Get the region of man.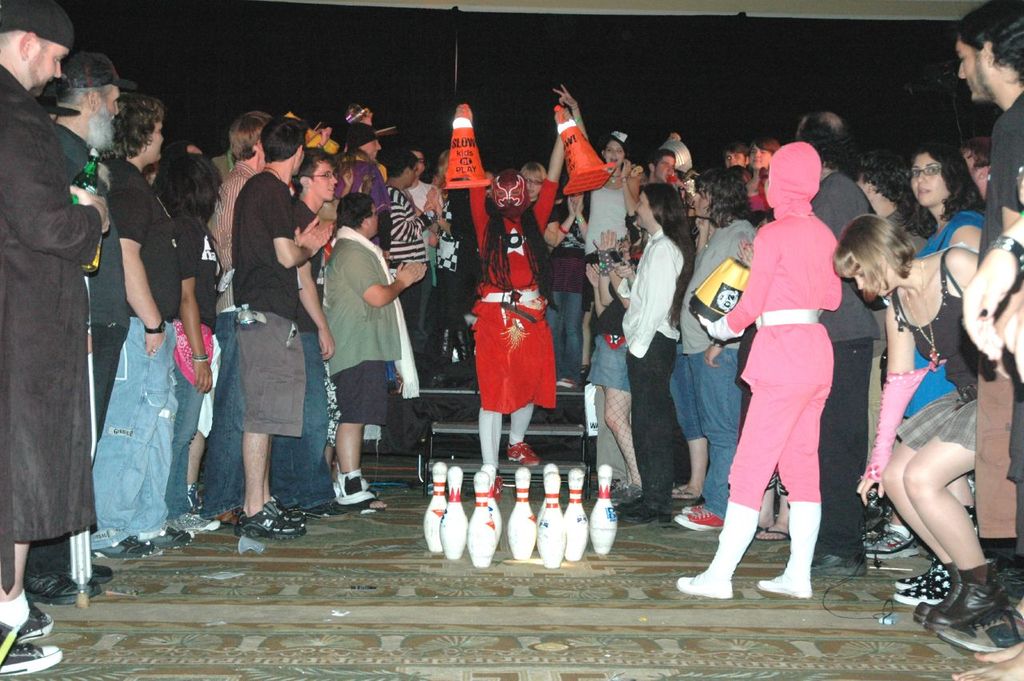
(x1=229, y1=117, x2=338, y2=537).
